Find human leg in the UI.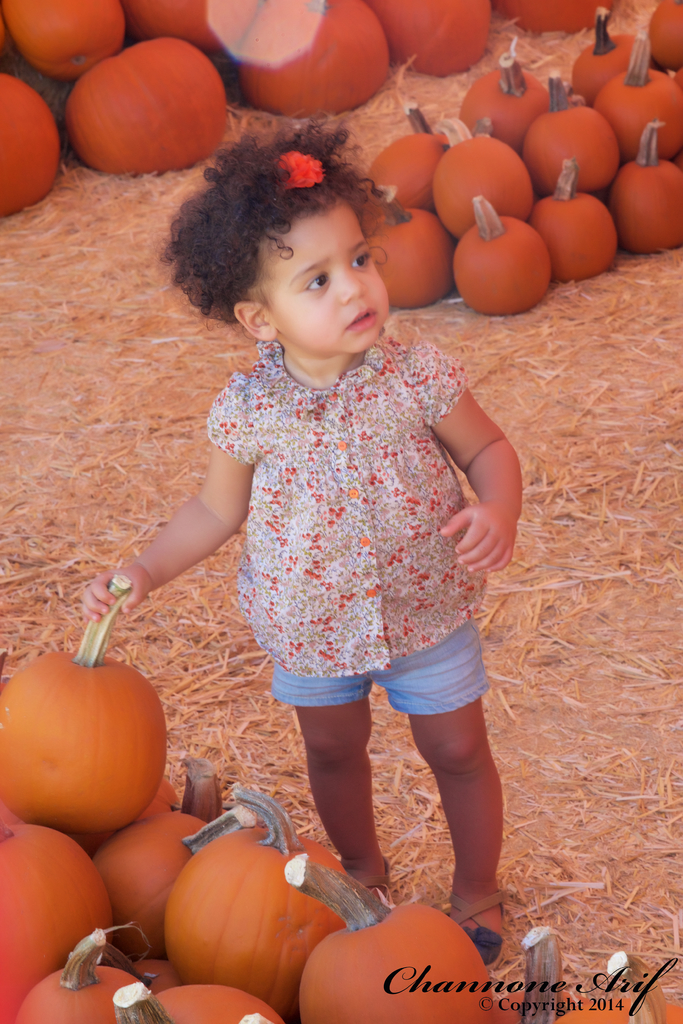
UI element at x1=309 y1=701 x2=386 y2=893.
